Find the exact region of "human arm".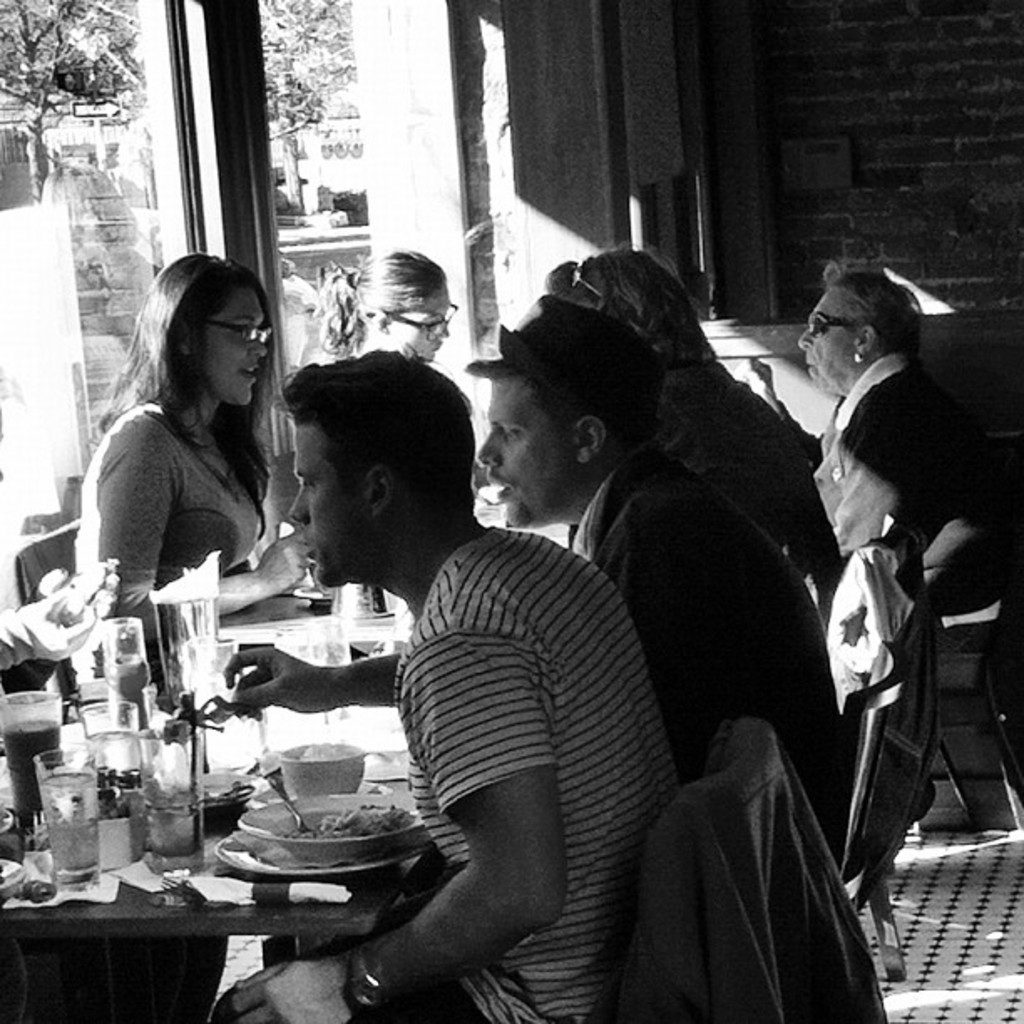
Exact region: (221,637,572,1022).
